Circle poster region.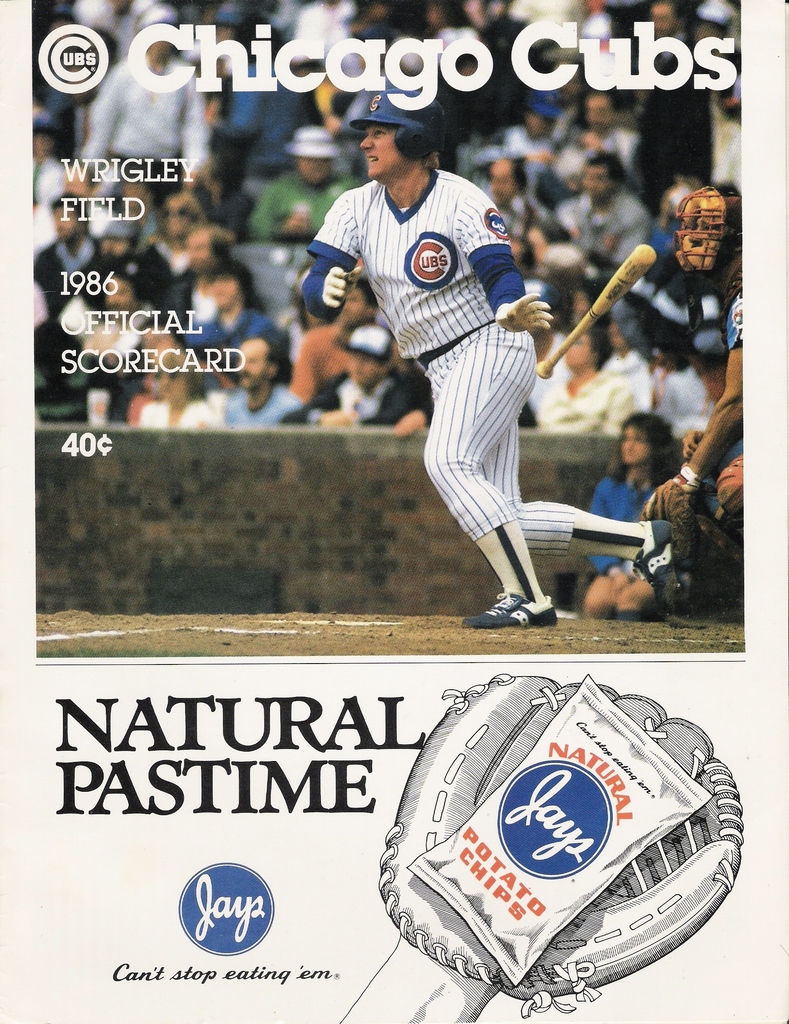
Region: 0,0,788,1023.
